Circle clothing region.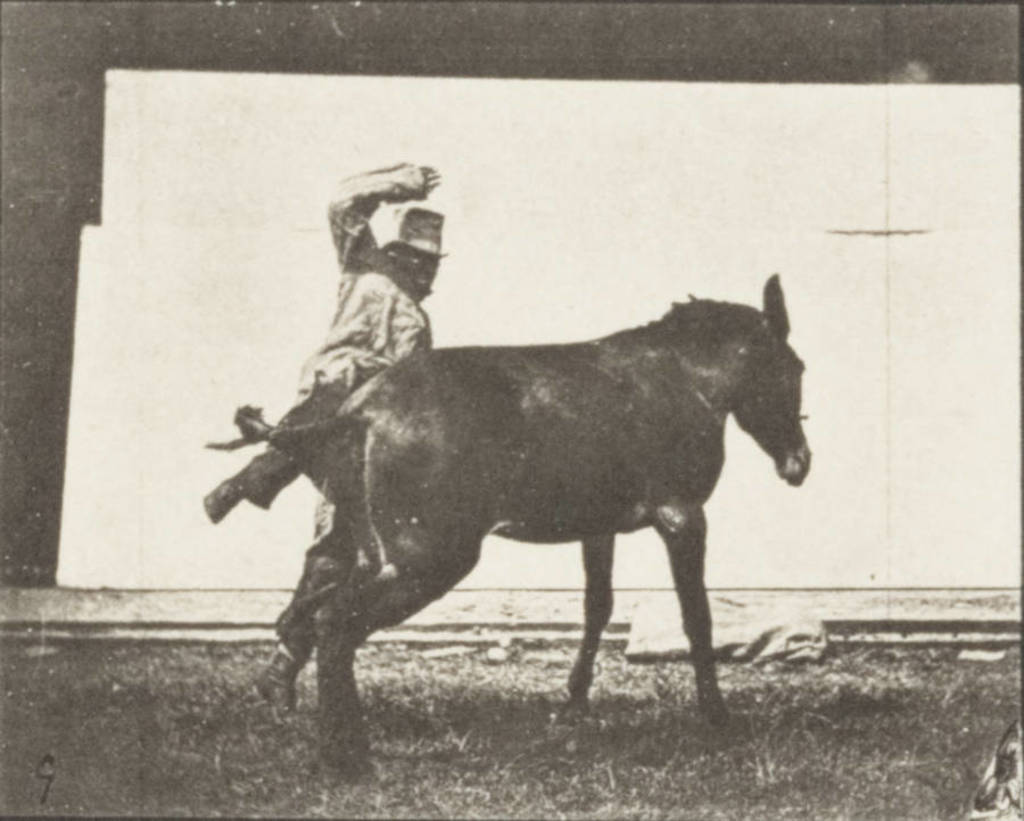
Region: <box>226,163,436,653</box>.
